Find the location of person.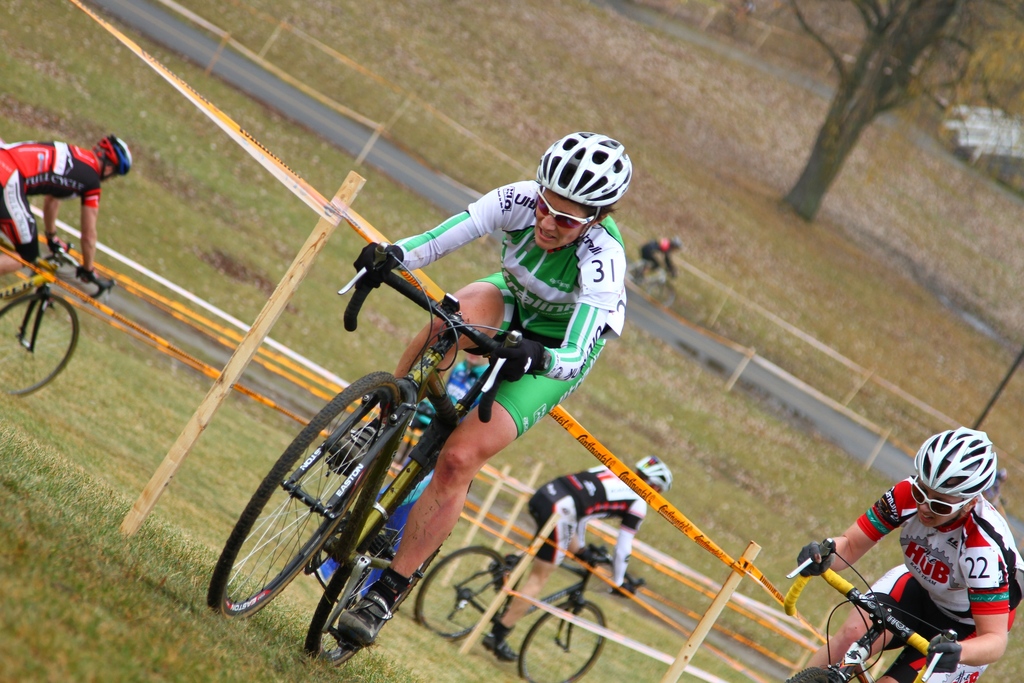
Location: (0,134,136,278).
